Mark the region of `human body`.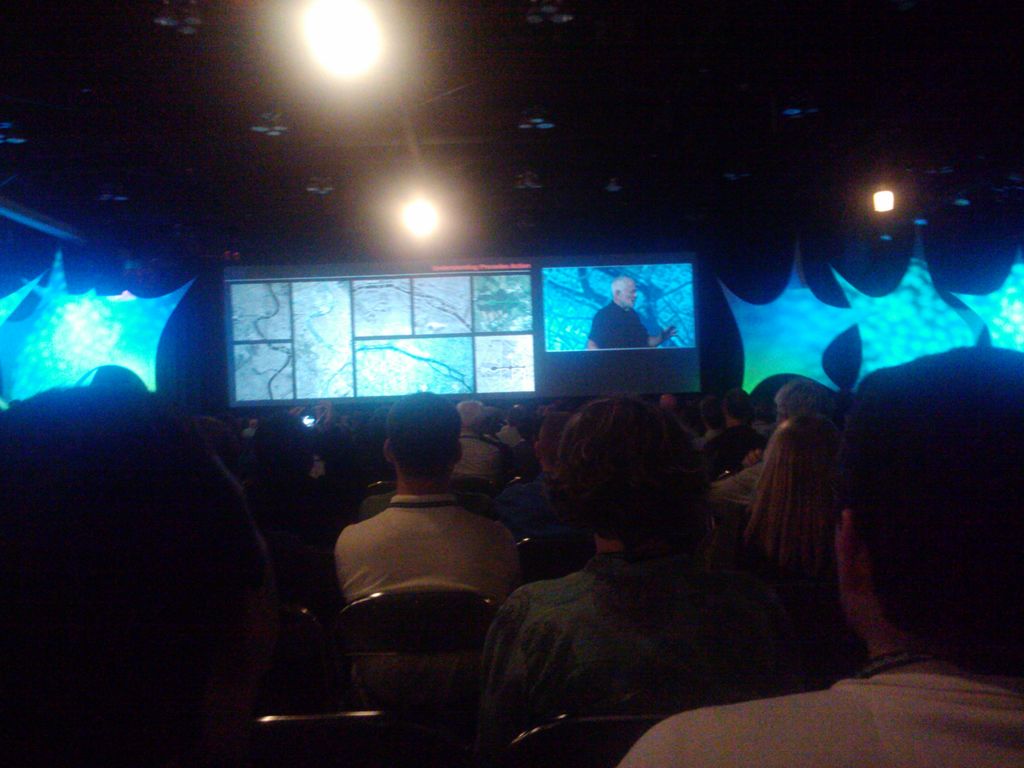
Region: pyautogui.locateOnScreen(620, 340, 1023, 767).
